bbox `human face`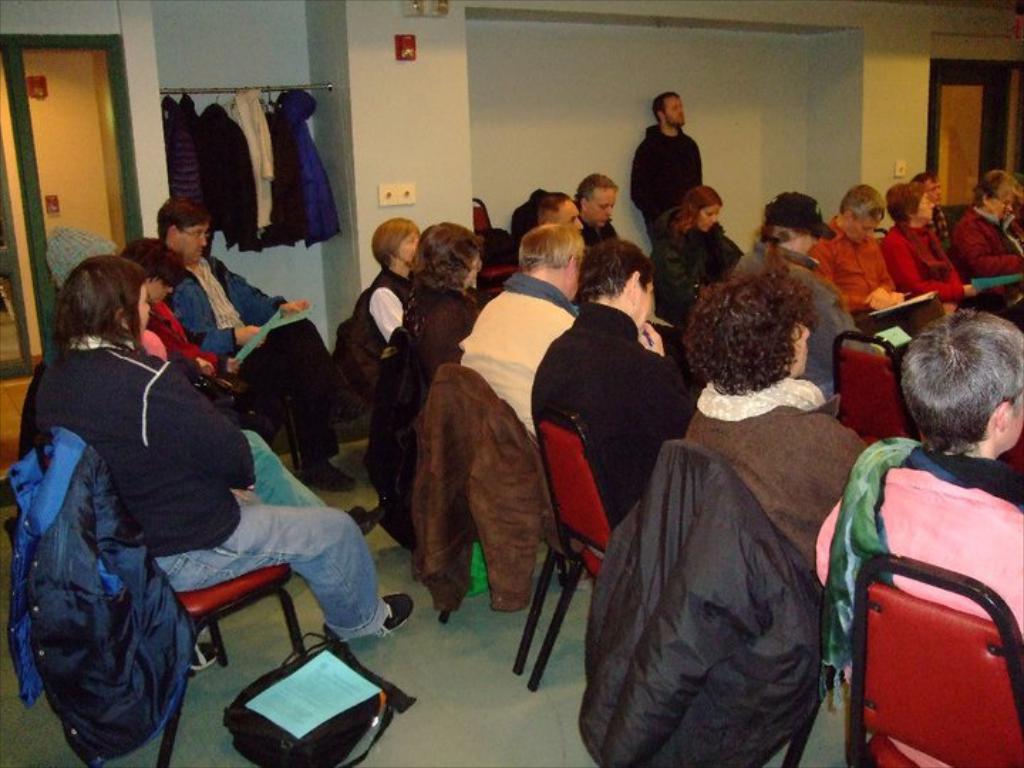
(x1=991, y1=198, x2=1014, y2=220)
